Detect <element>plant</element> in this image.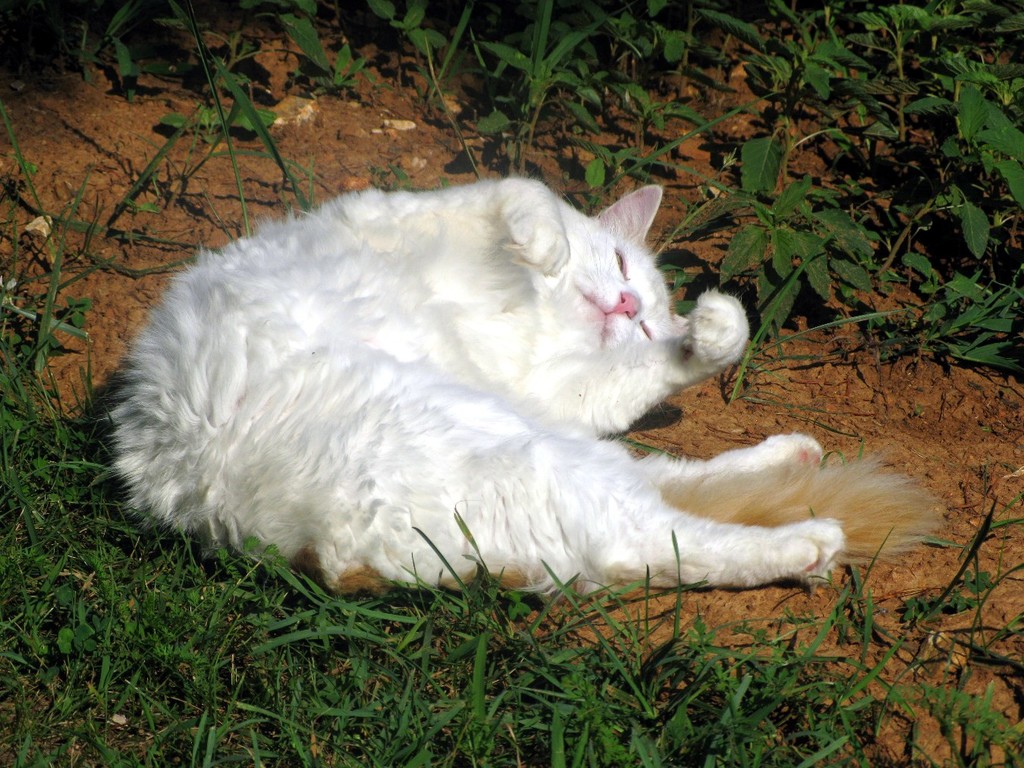
Detection: box=[0, 4, 1023, 767].
